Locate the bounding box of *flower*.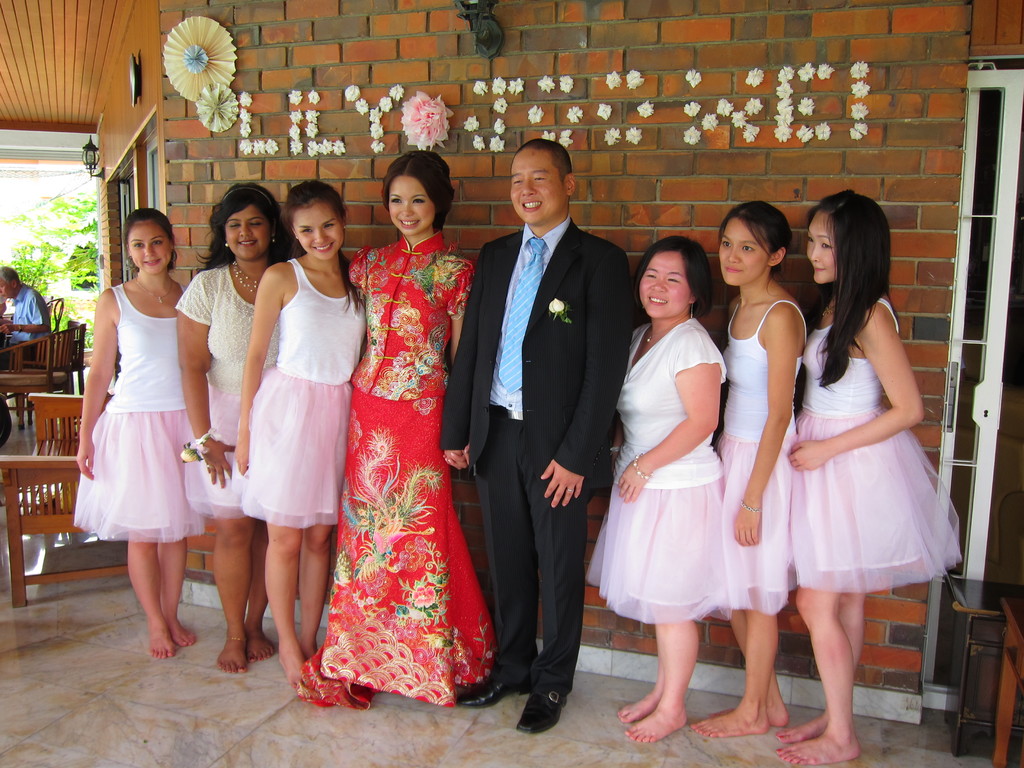
Bounding box: bbox=[796, 124, 812, 143].
